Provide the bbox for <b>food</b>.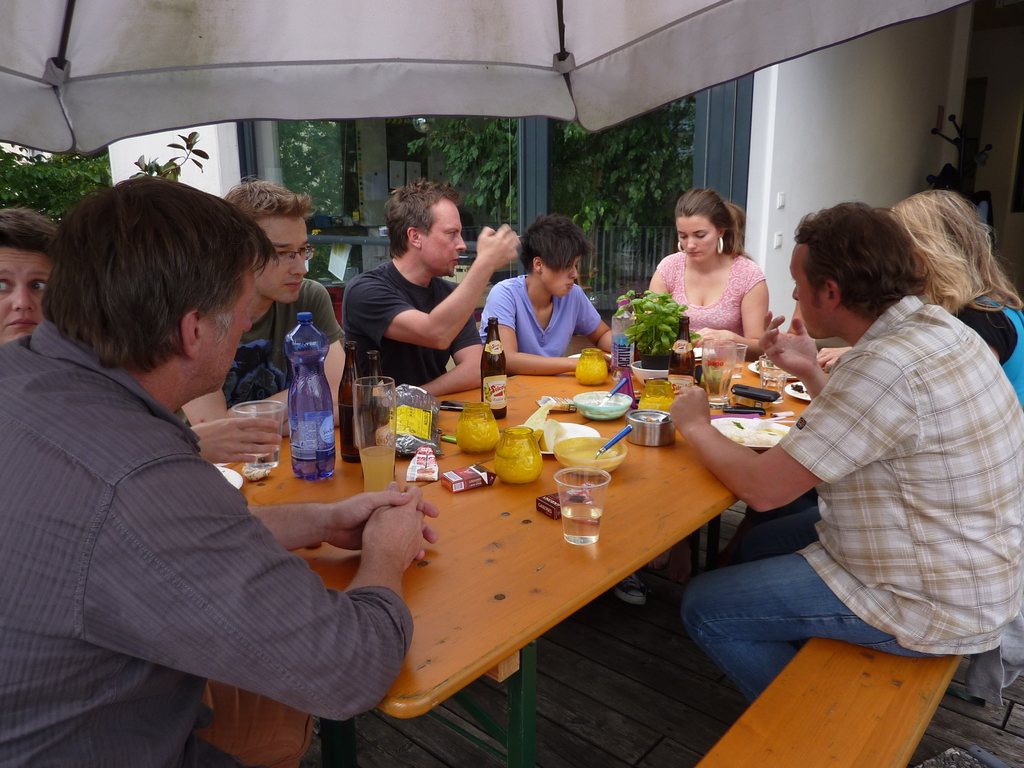
x1=536 y1=418 x2=567 y2=452.
